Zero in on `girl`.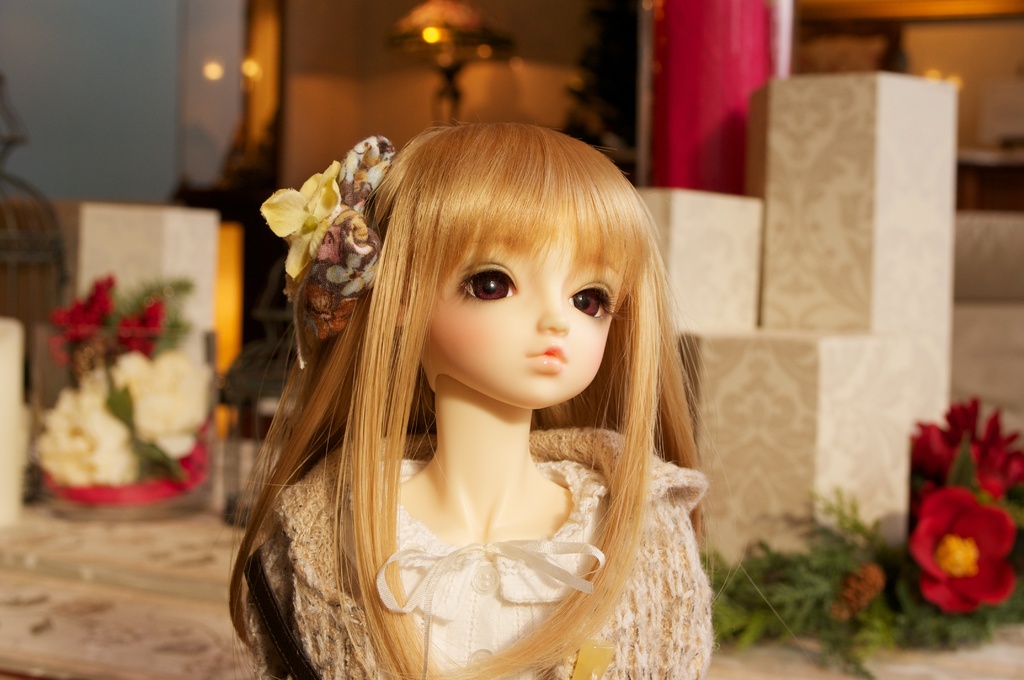
Zeroed in: bbox=[230, 118, 785, 679].
